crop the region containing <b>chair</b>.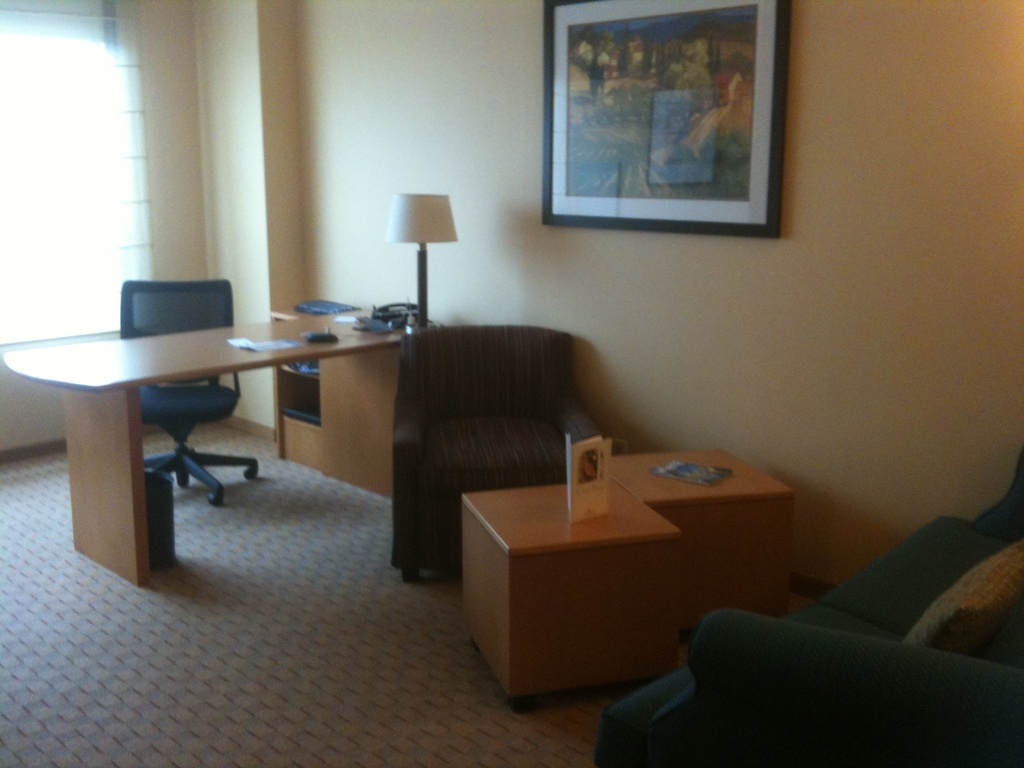
Crop region: l=116, t=281, r=258, b=511.
